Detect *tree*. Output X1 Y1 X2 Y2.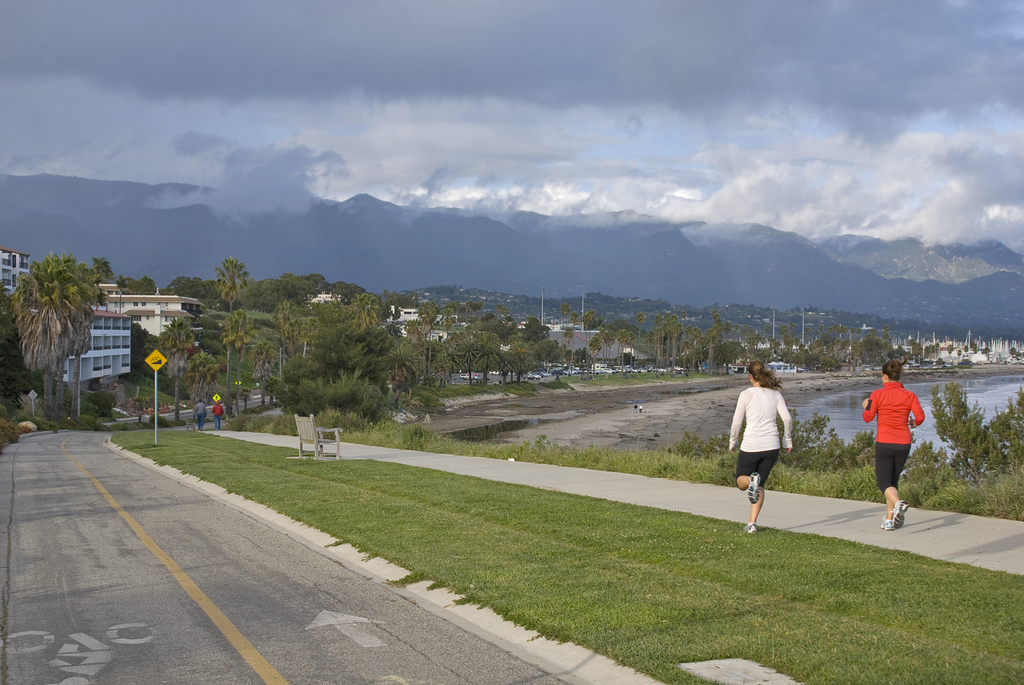
255 342 269 405.
